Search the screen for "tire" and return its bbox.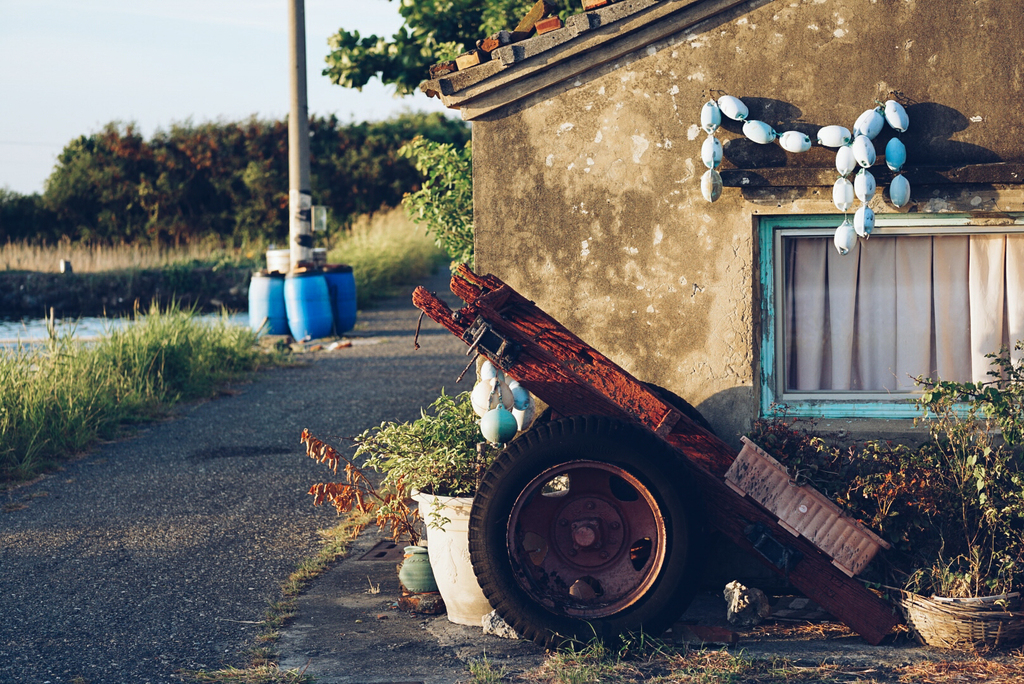
Found: detection(531, 382, 717, 487).
